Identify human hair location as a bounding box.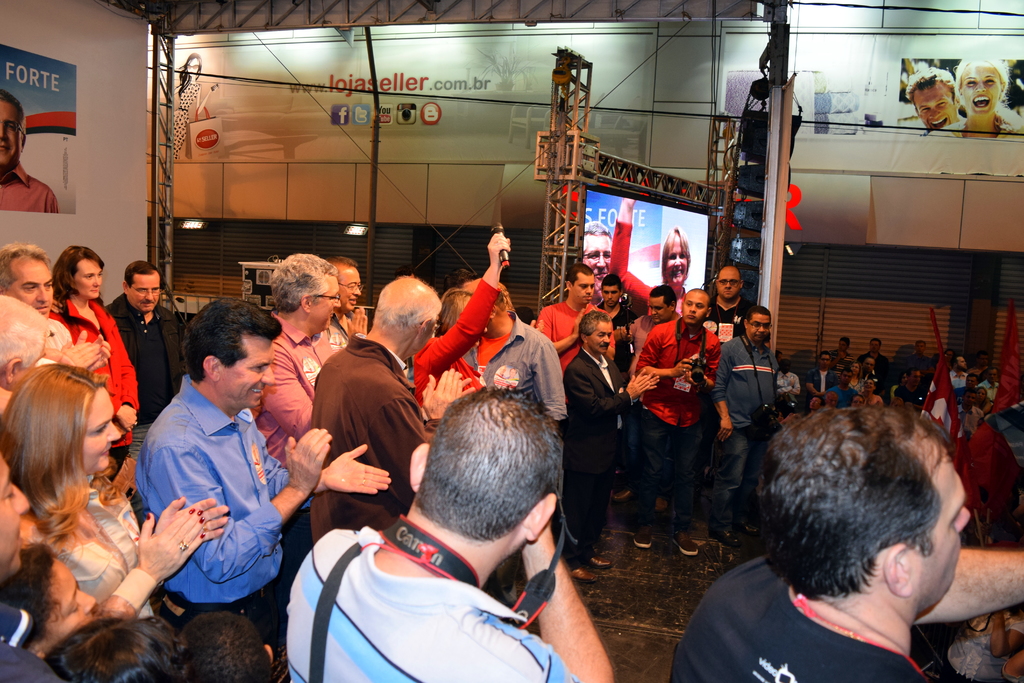
<bbox>868, 338, 882, 347</bbox>.
